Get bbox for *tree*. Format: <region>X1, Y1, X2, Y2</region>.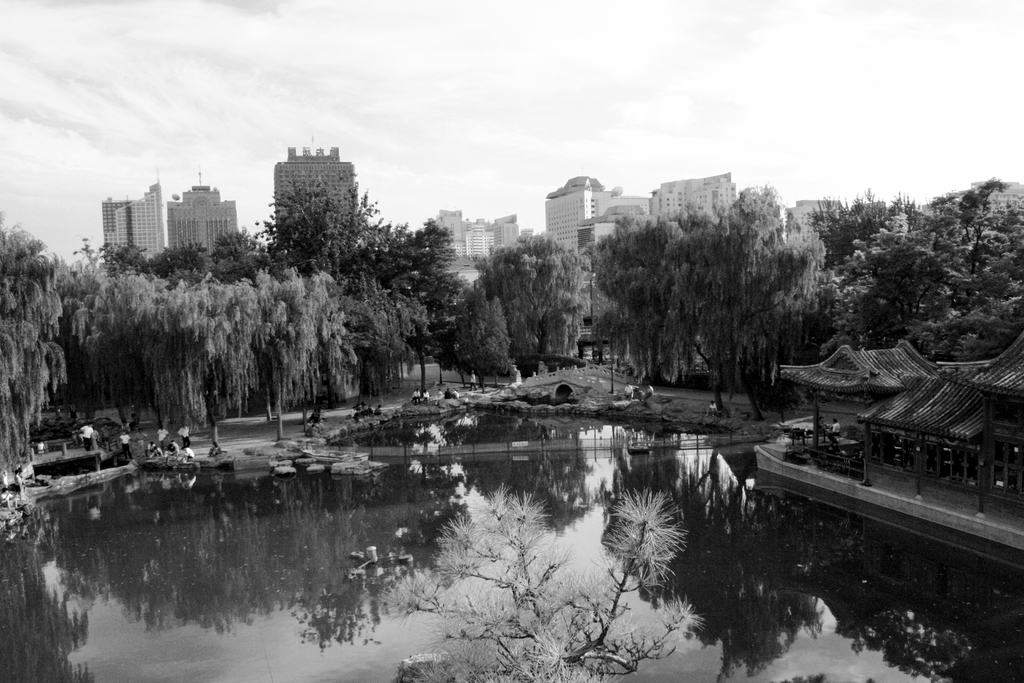
<region>385, 483, 689, 682</region>.
